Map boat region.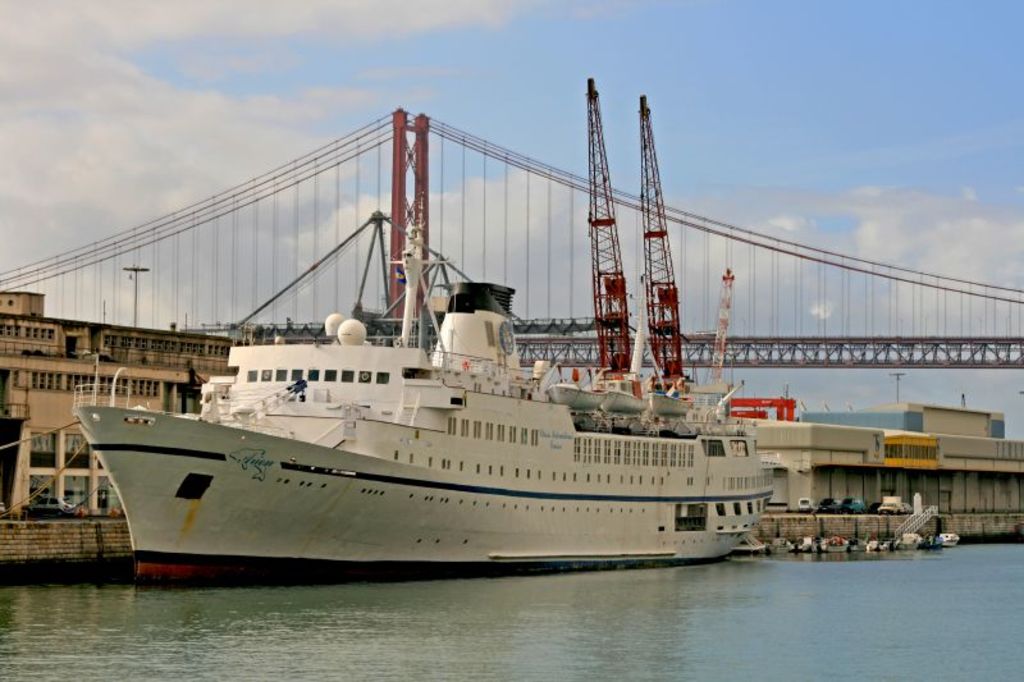
Mapped to BBox(868, 536, 881, 549).
